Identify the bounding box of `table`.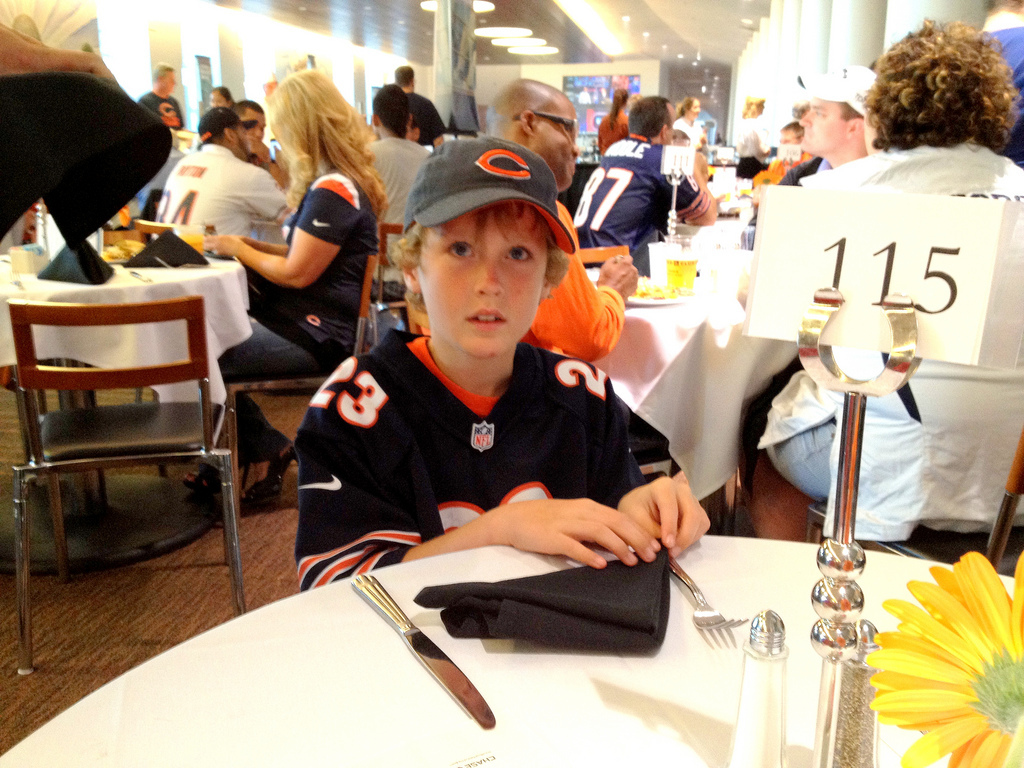
<bbox>561, 274, 798, 525</bbox>.
